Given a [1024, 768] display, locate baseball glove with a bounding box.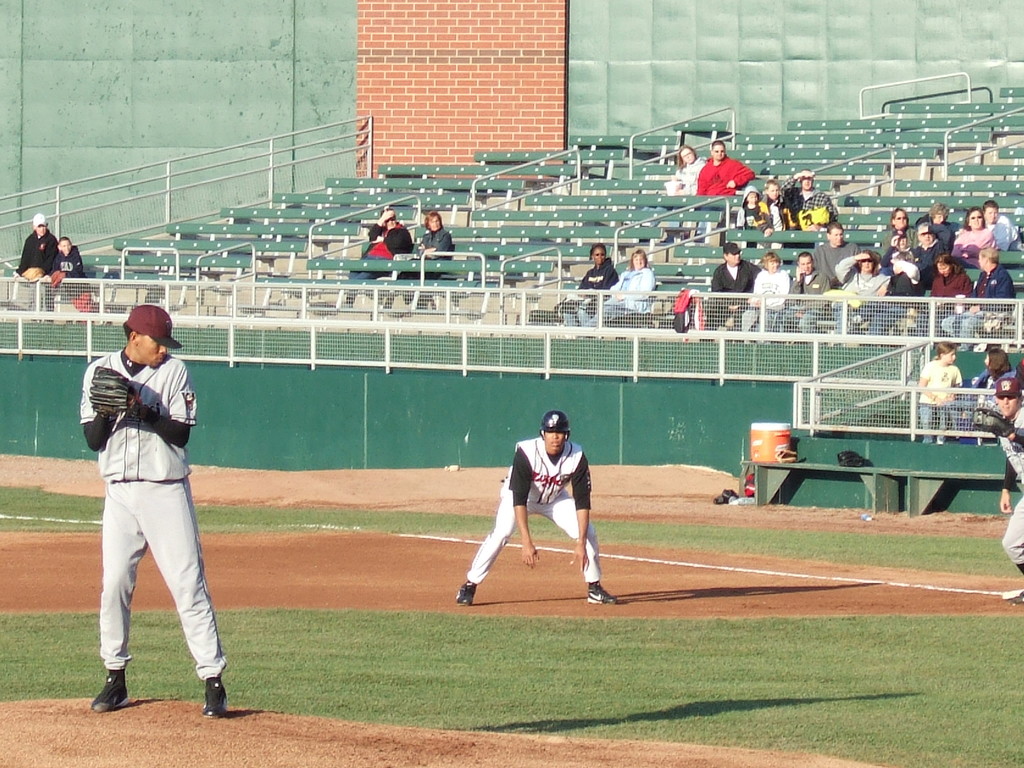
Located: x1=86 y1=364 x2=145 y2=419.
